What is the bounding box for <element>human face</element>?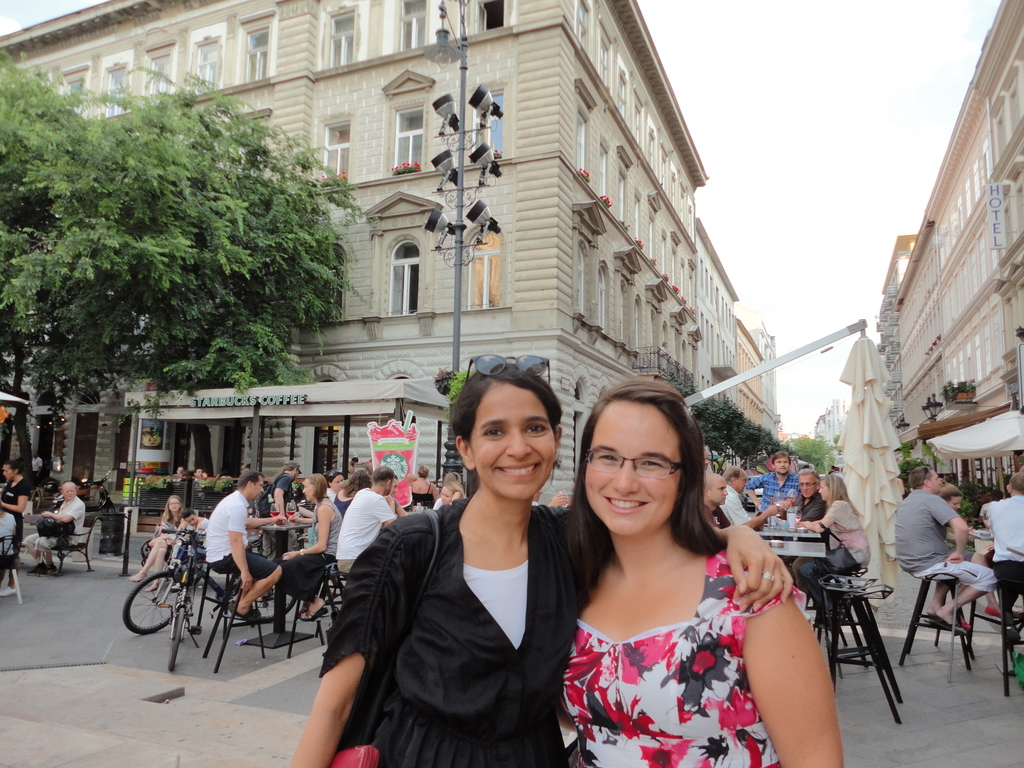
(773, 454, 789, 475).
